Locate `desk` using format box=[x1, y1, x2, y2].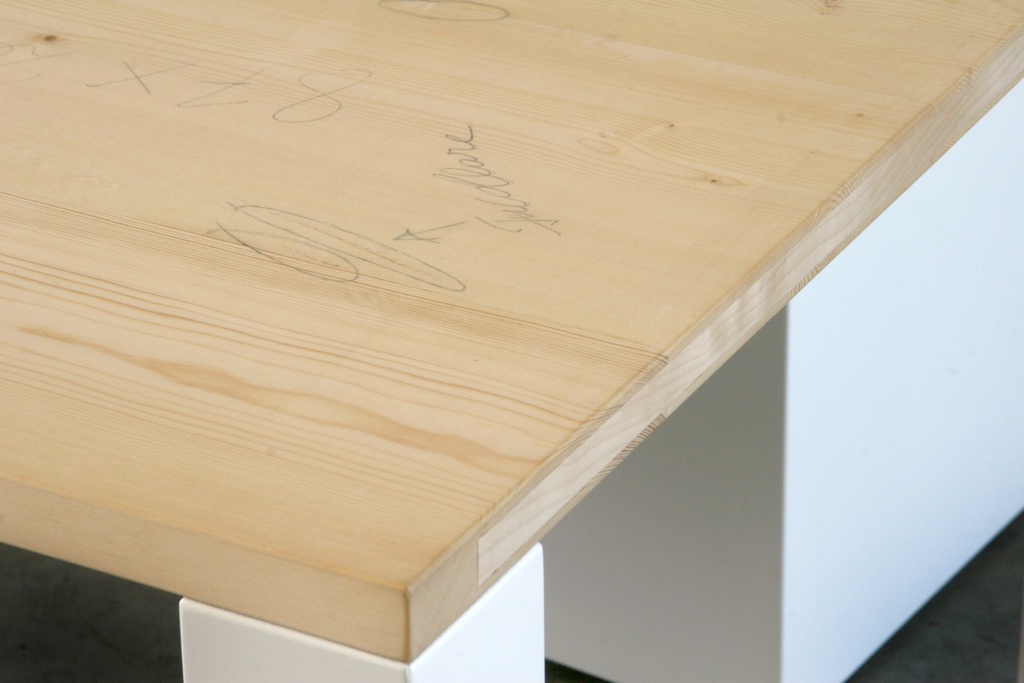
box=[0, 0, 1023, 682].
